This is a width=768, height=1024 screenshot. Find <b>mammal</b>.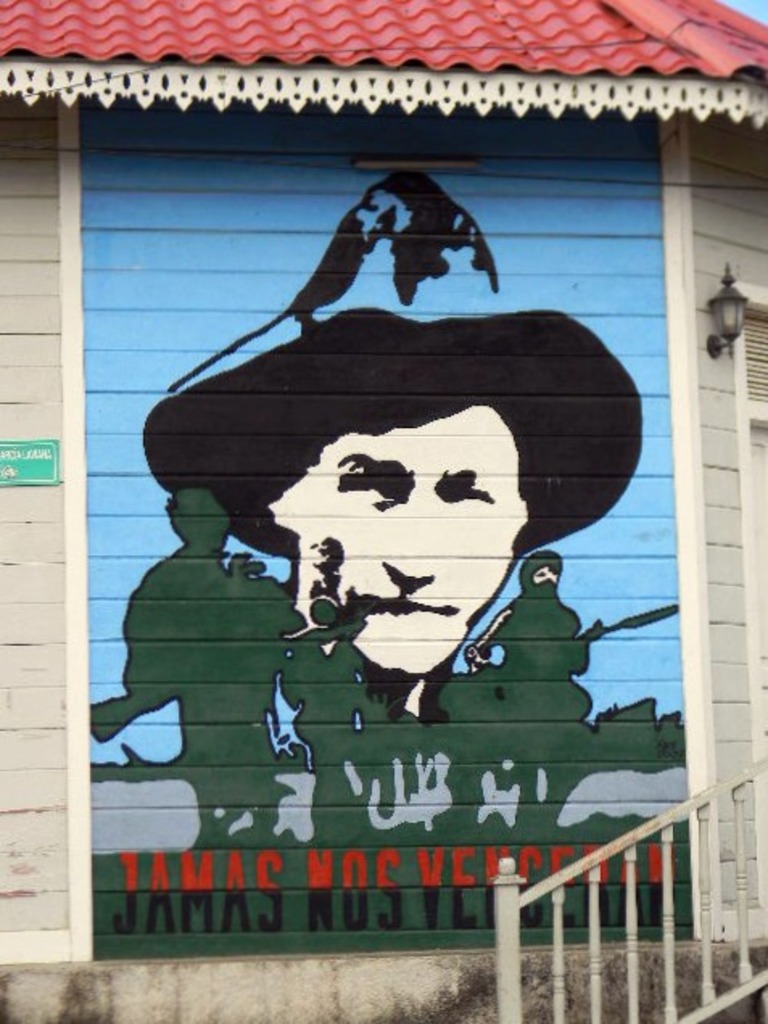
Bounding box: box=[111, 488, 308, 694].
